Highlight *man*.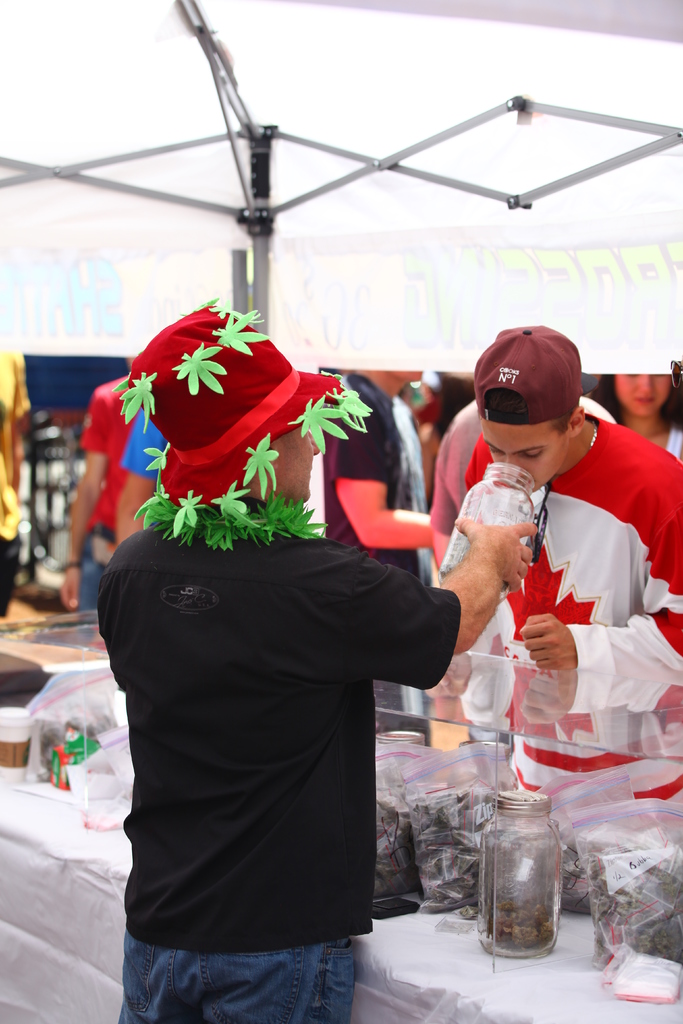
Highlighted region: [463,314,682,840].
